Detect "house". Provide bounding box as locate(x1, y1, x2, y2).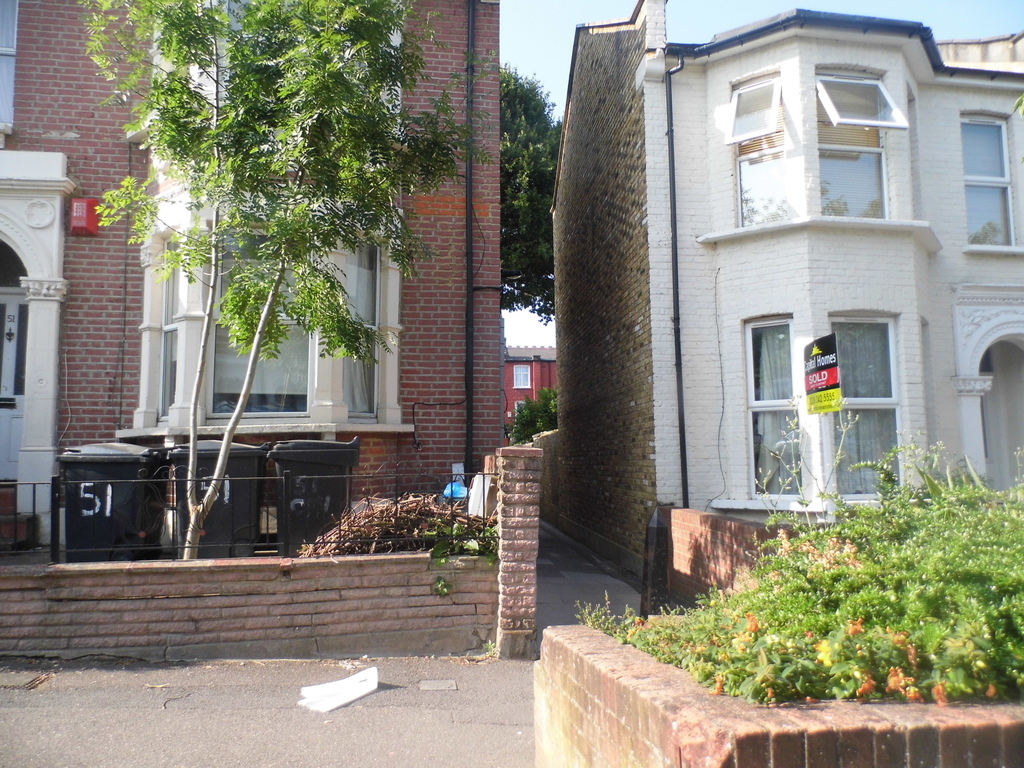
locate(545, 0, 1023, 594).
